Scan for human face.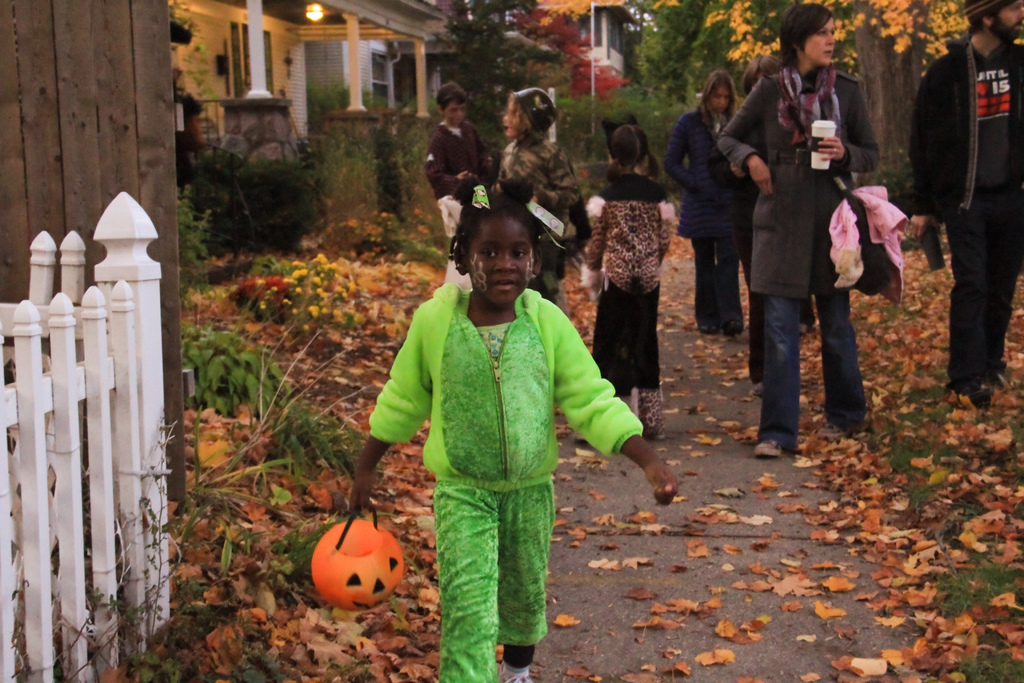
Scan result: [468, 213, 534, 304].
